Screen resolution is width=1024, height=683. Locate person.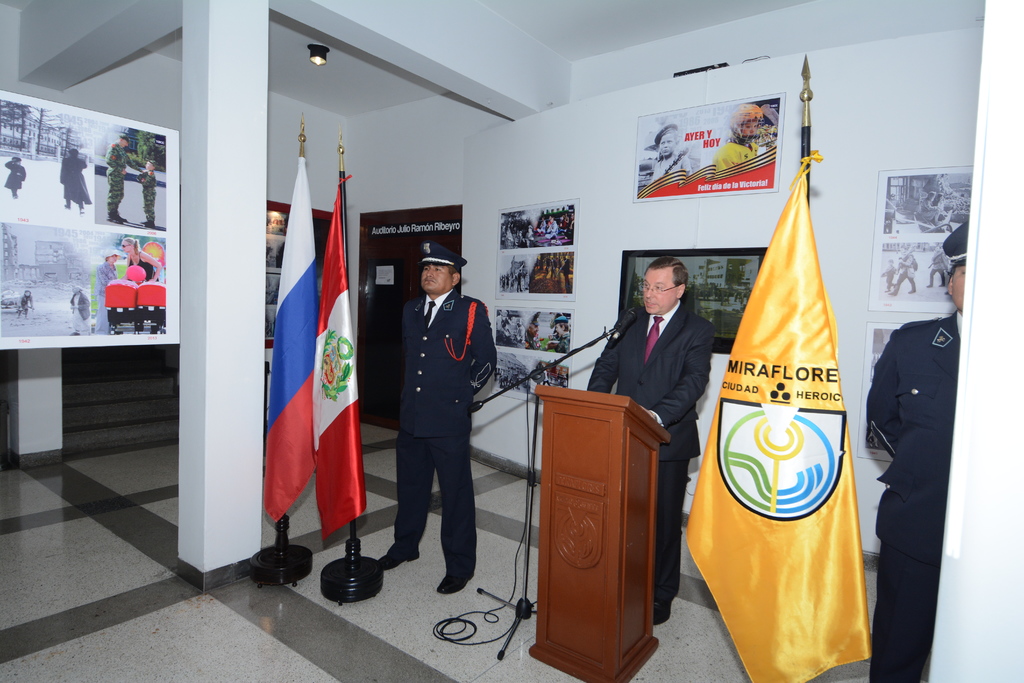
584,256,717,627.
